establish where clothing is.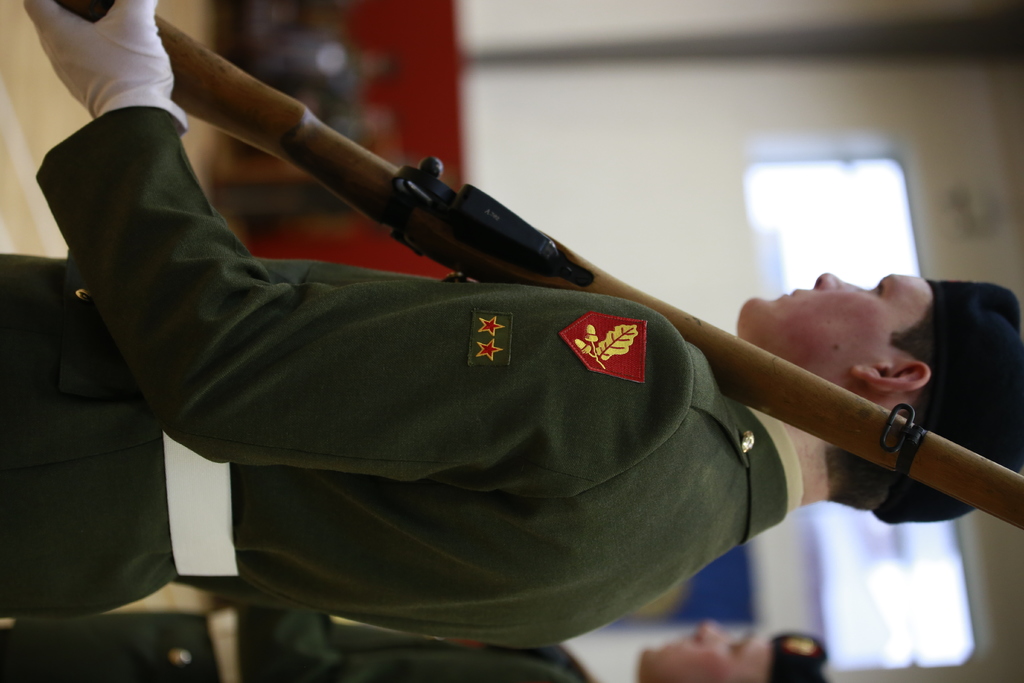
Established at crop(0, 584, 600, 682).
